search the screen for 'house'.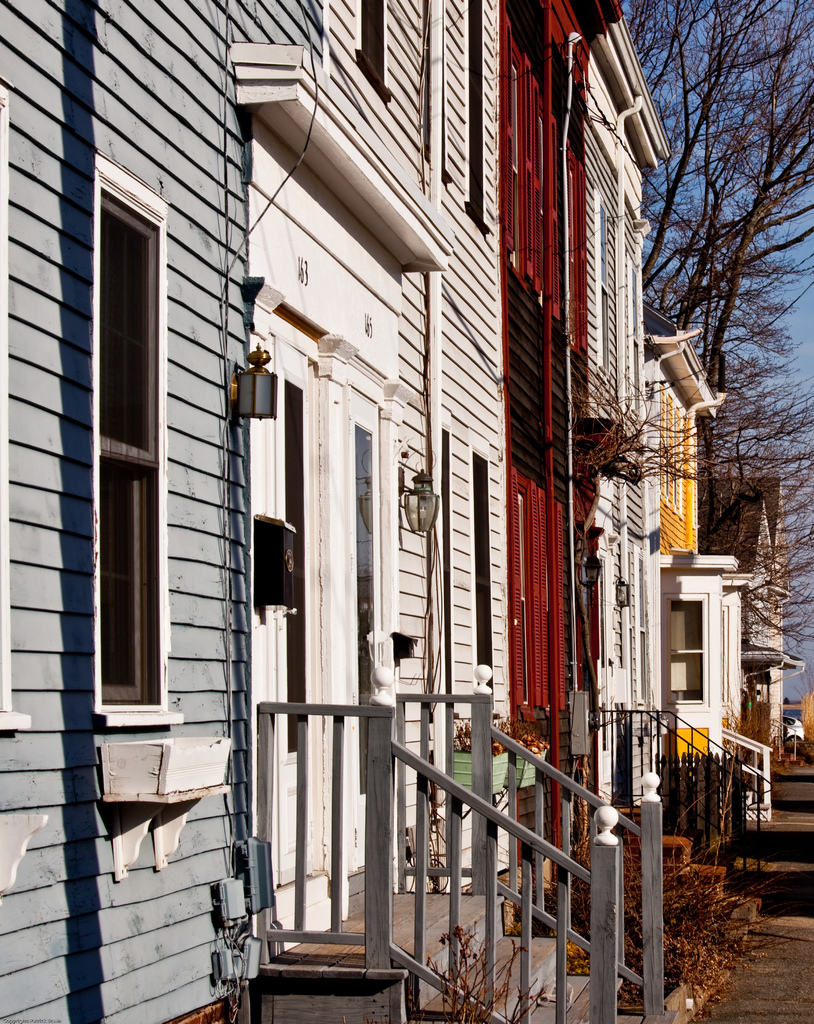
Found at (left=427, top=6, right=535, bottom=879).
